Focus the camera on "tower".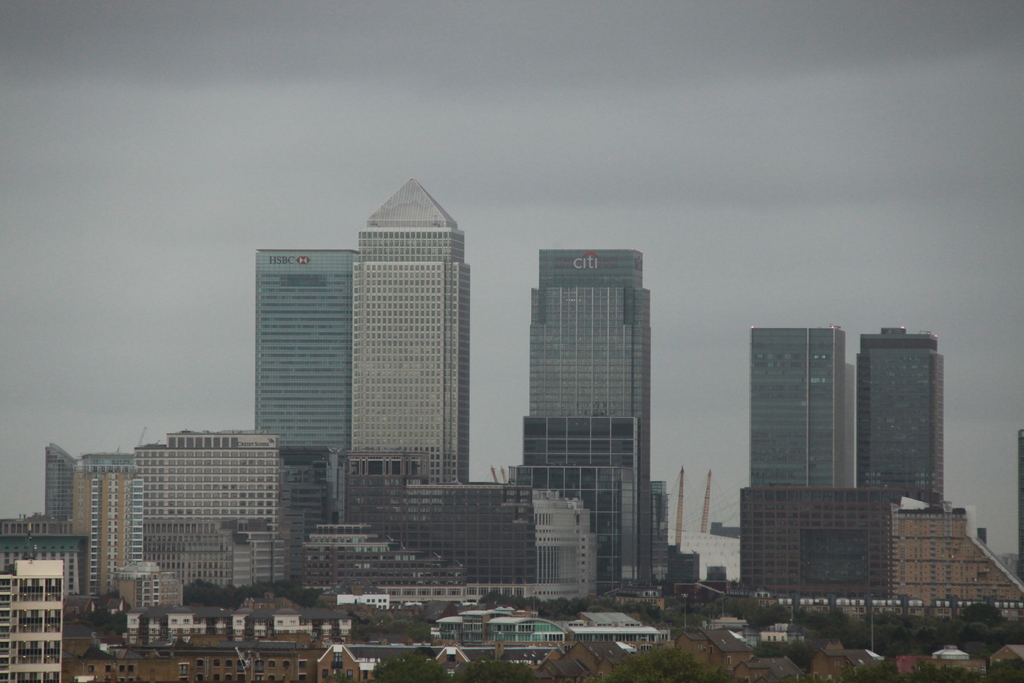
Focus region: rect(854, 333, 945, 514).
